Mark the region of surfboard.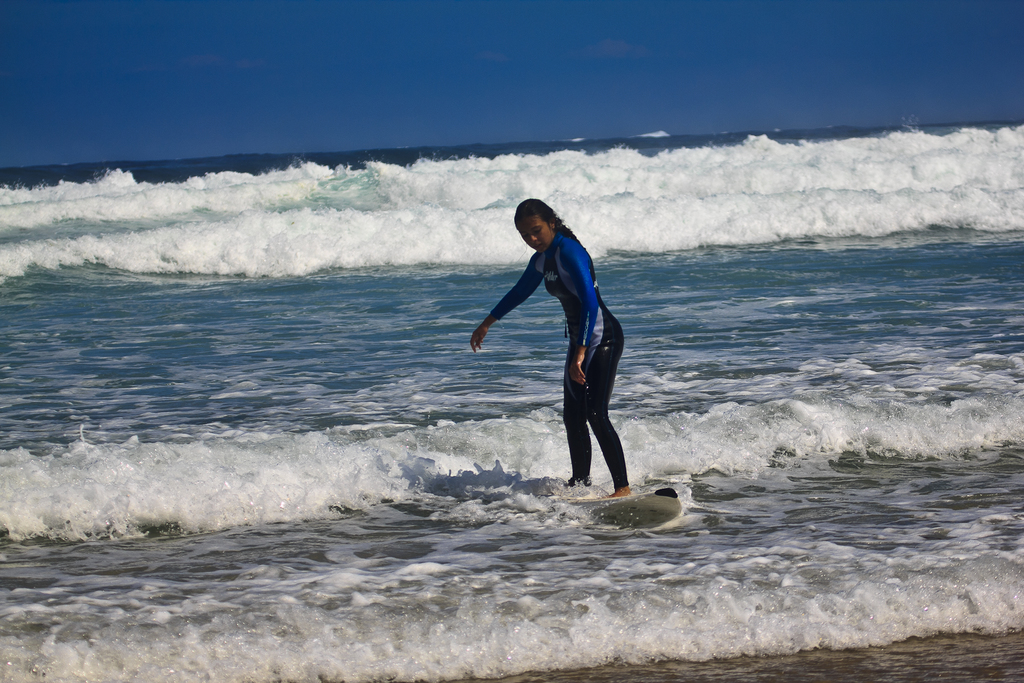
Region: pyautogui.locateOnScreen(589, 486, 683, 529).
